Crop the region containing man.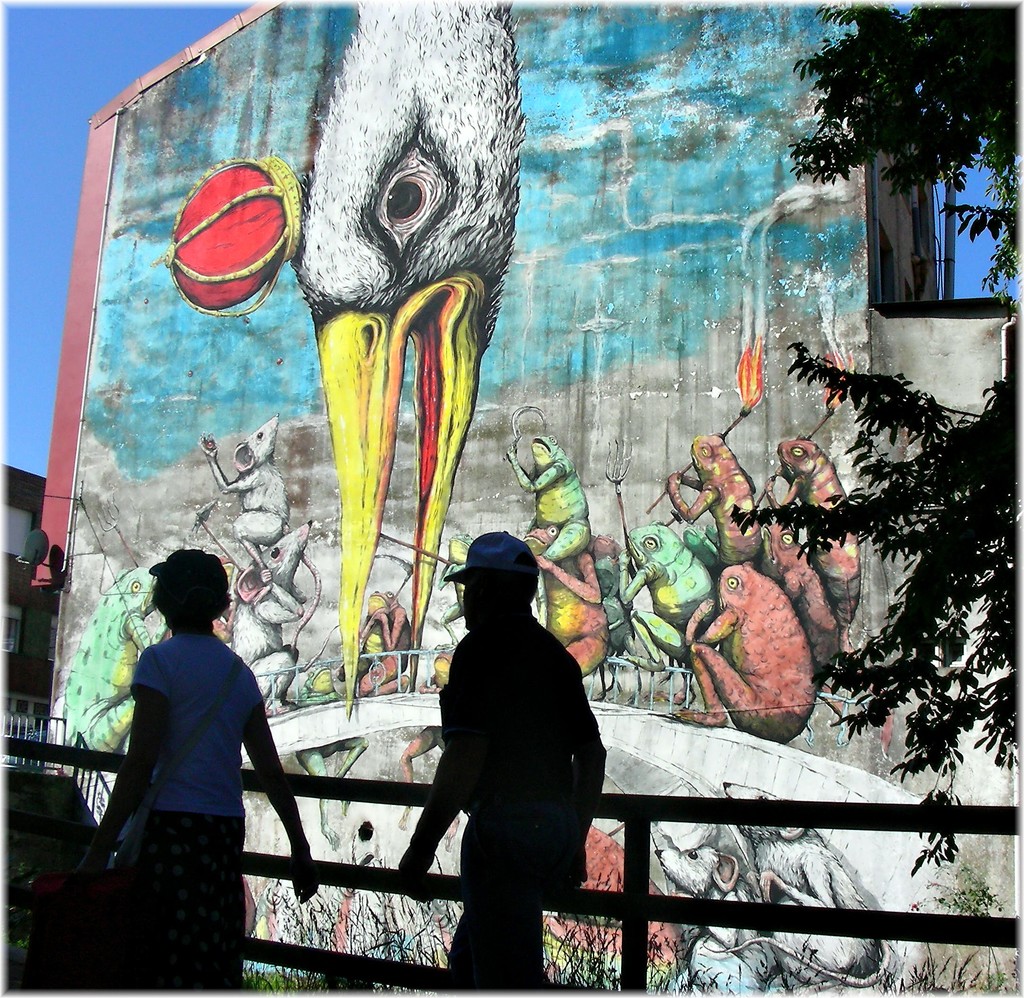
Crop region: 393/527/607/976.
